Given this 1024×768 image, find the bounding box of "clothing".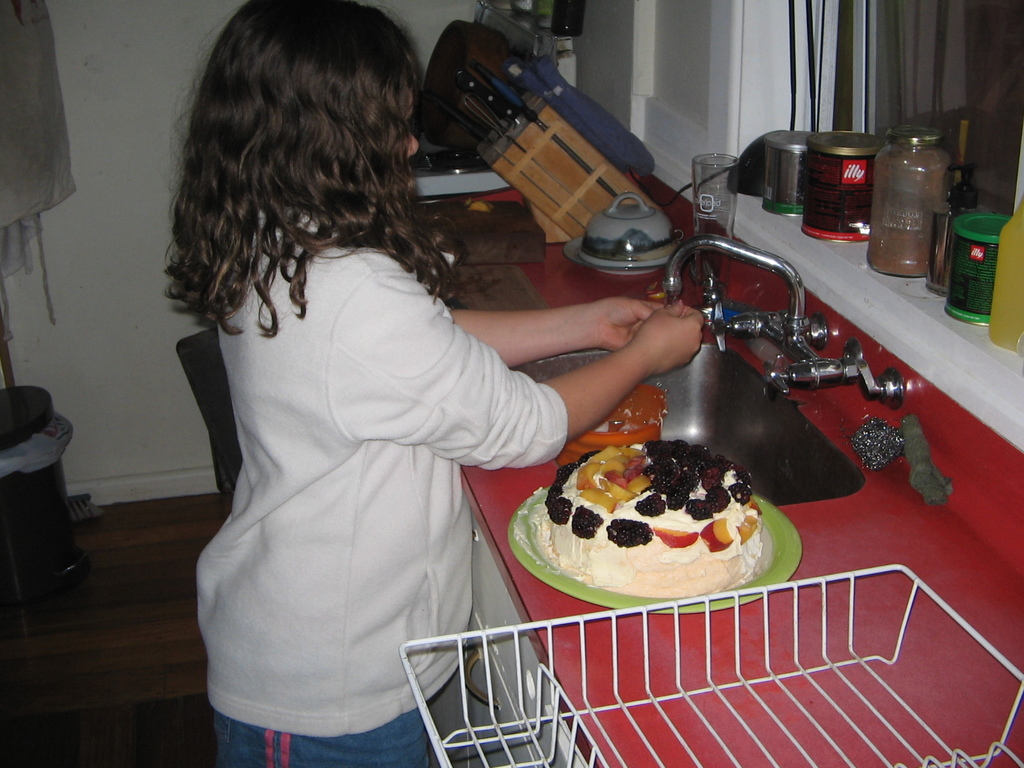
<region>166, 172, 557, 739</region>.
